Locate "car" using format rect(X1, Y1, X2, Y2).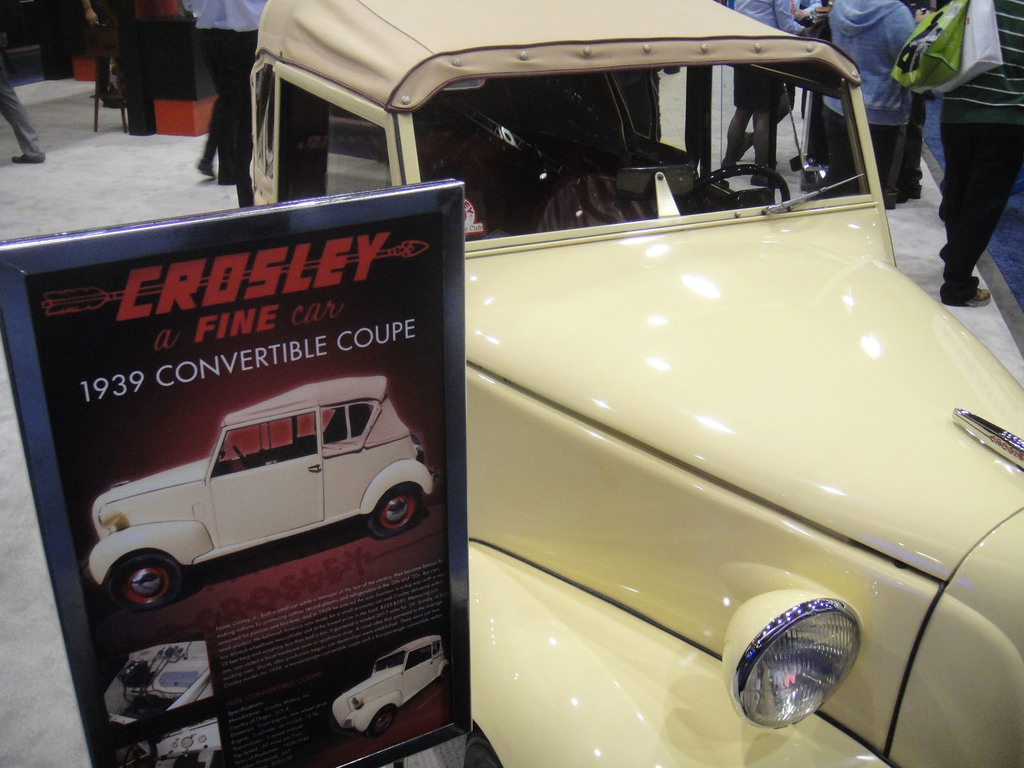
rect(89, 376, 435, 611).
